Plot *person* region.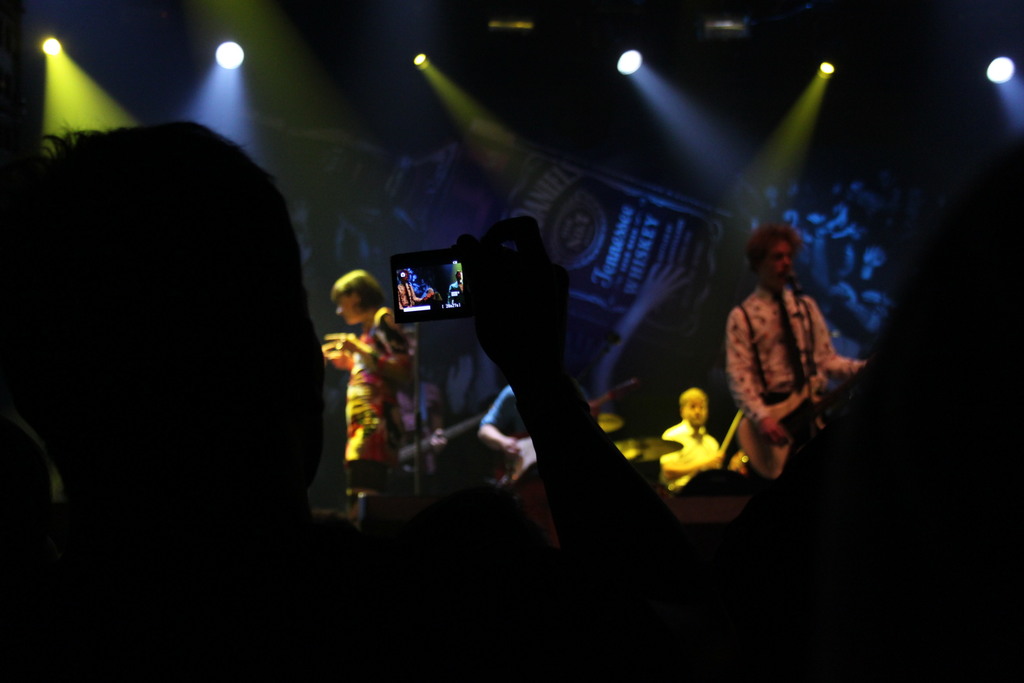
Plotted at 322:264:413:525.
